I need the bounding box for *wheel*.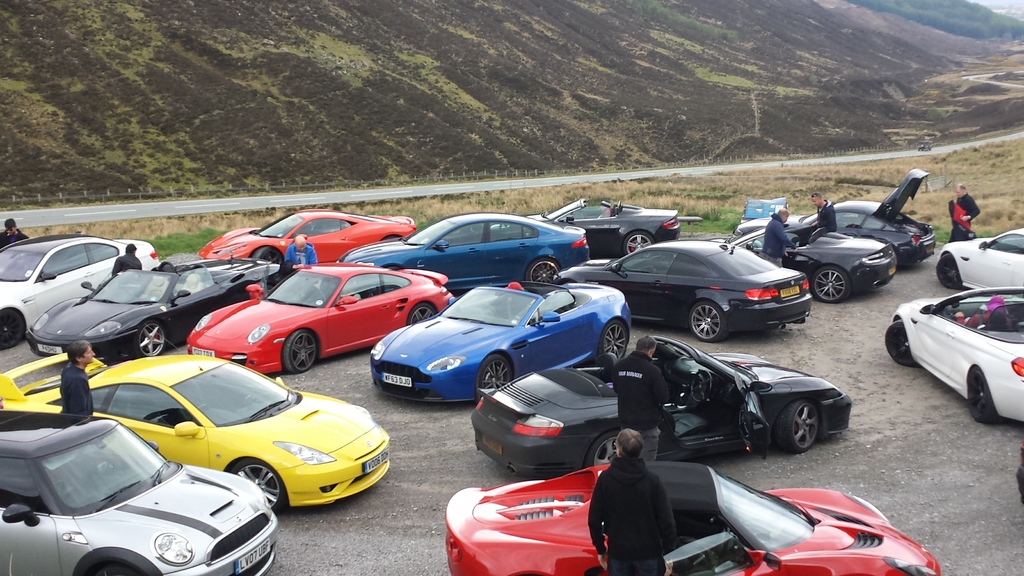
Here it is: select_region(89, 561, 138, 575).
